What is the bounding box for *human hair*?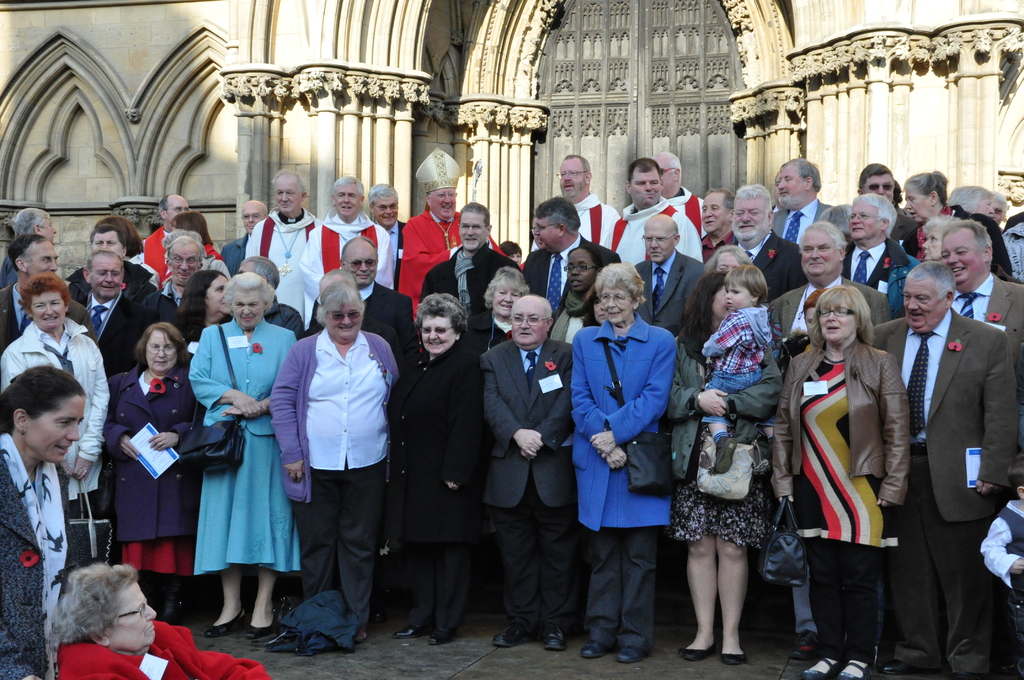
[left=806, top=286, right=876, bottom=359].
